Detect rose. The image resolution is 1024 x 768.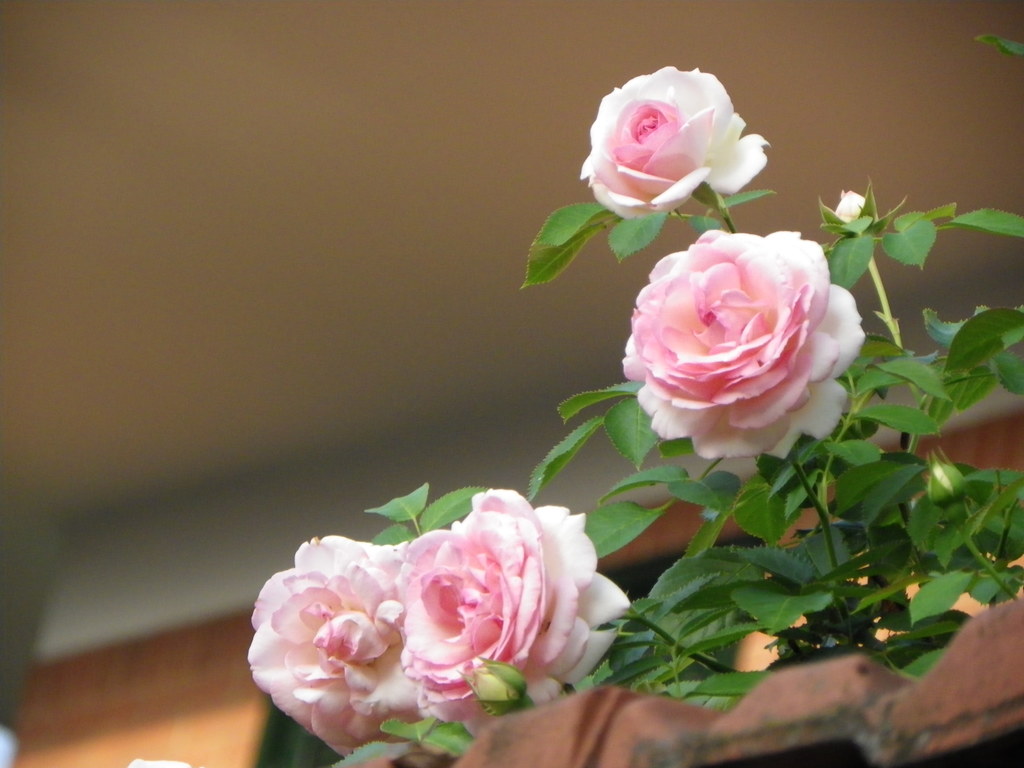
(248, 536, 408, 754).
